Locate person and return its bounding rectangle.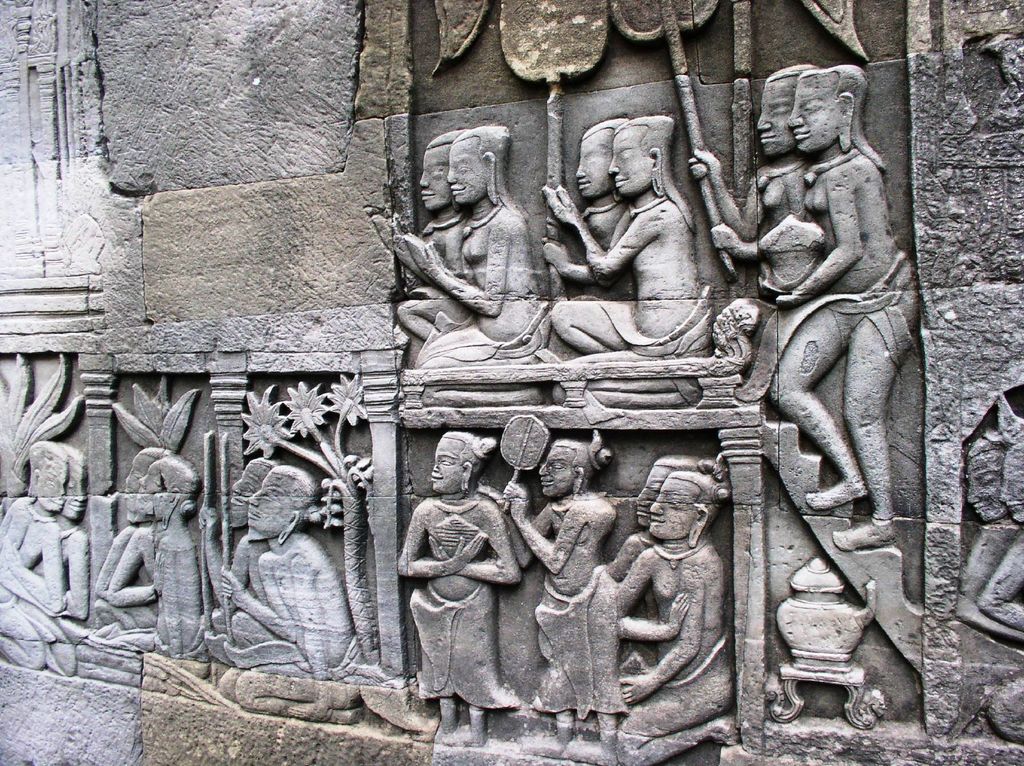
195, 457, 296, 650.
